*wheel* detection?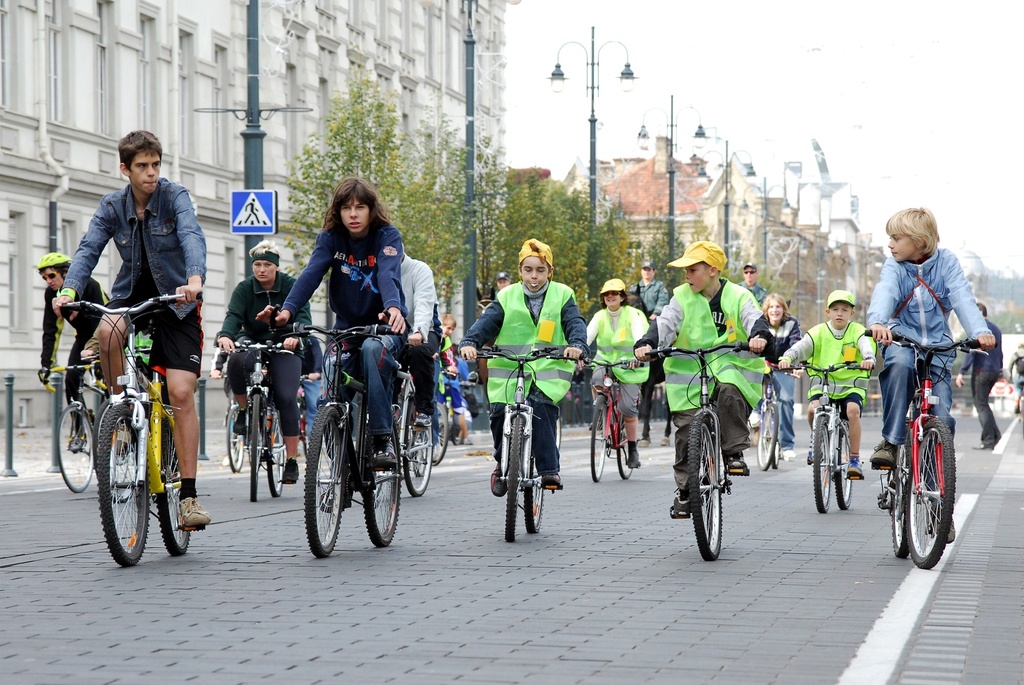
Rect(250, 394, 268, 506)
